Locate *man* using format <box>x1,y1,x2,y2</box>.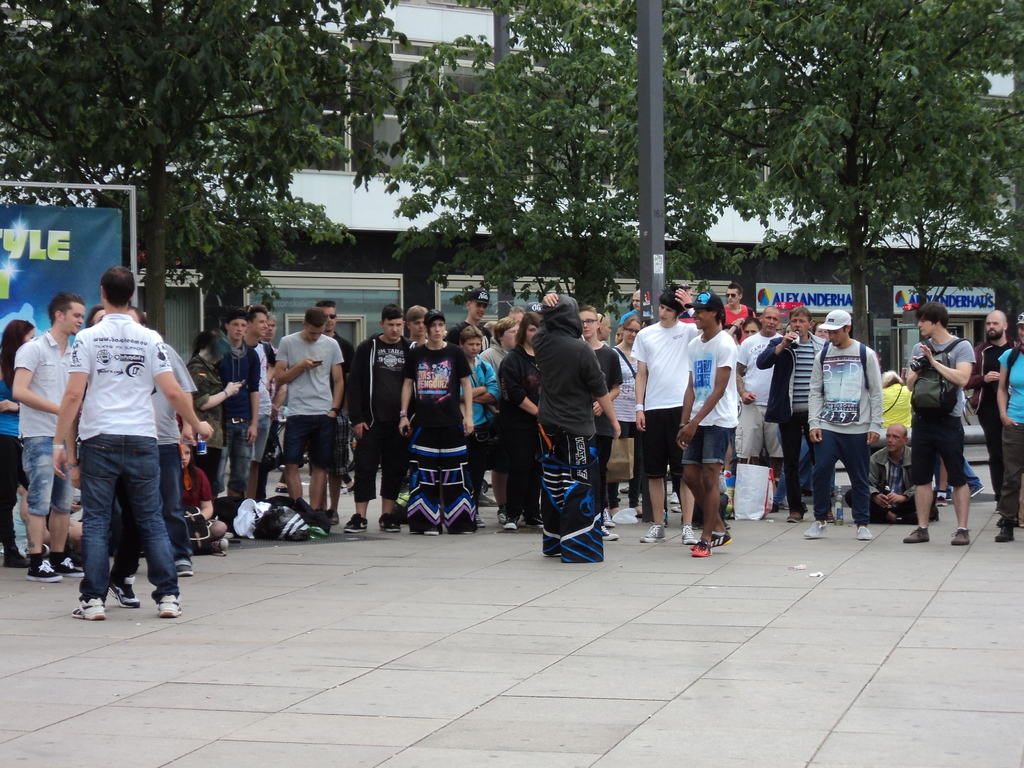
<box>129,303,214,588</box>.
